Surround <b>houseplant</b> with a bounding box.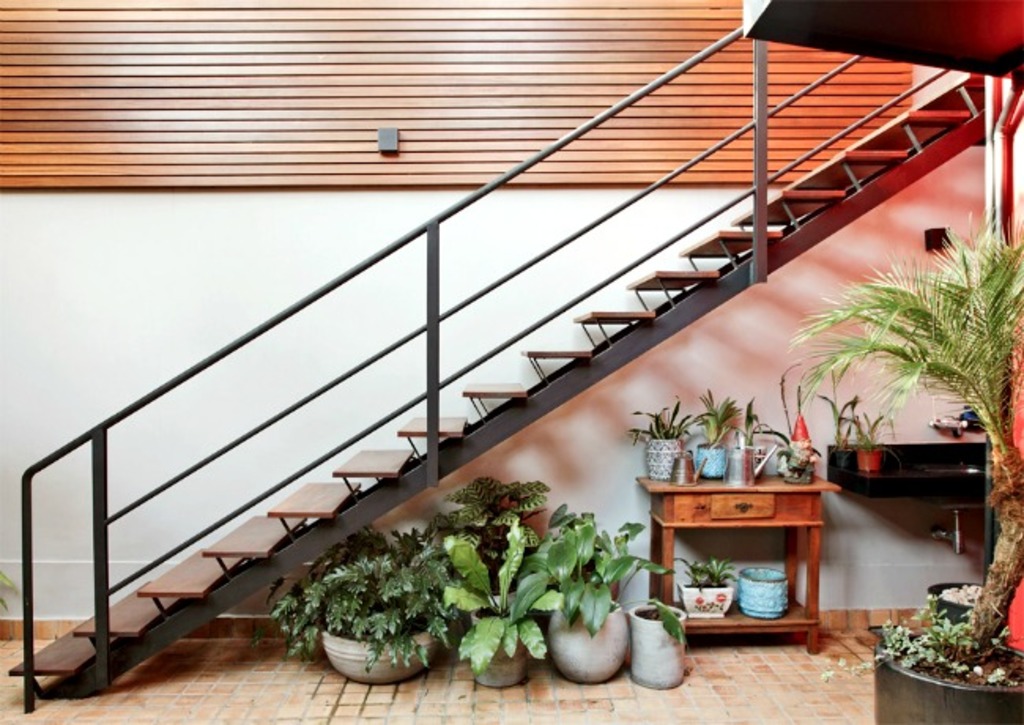
x1=818 y1=386 x2=866 y2=463.
